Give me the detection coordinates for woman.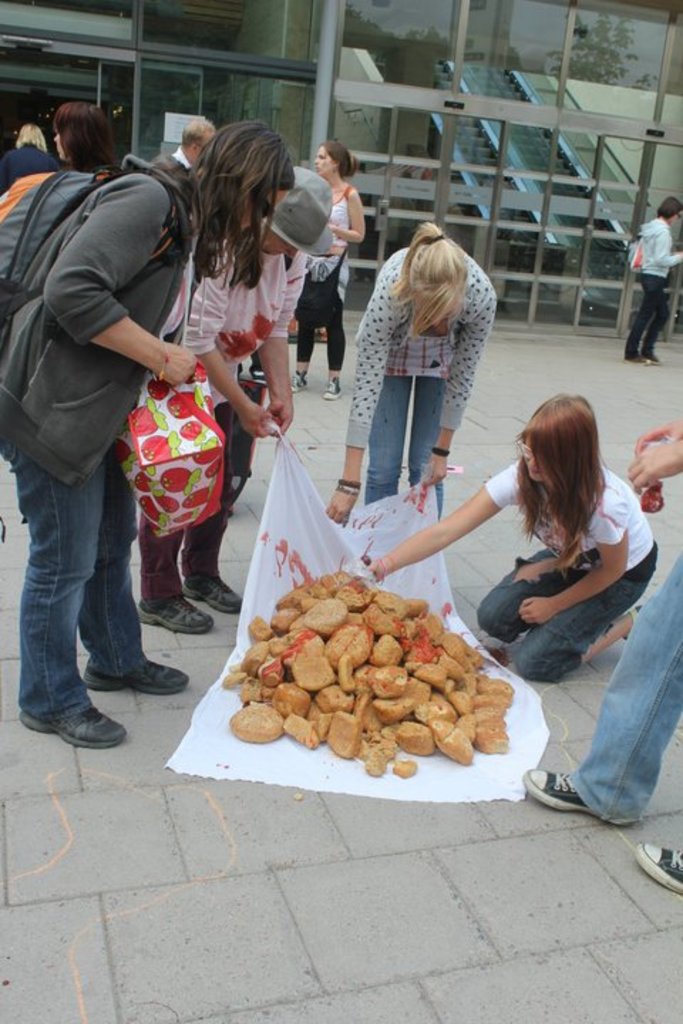
BBox(371, 393, 659, 684).
